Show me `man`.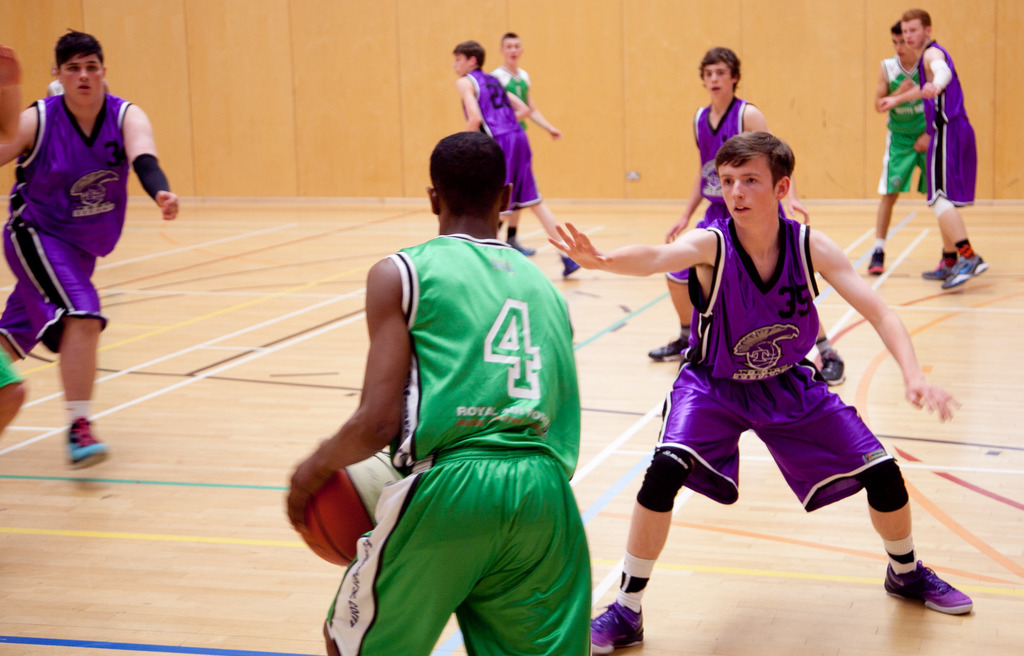
`man` is here: 876, 7, 986, 290.
